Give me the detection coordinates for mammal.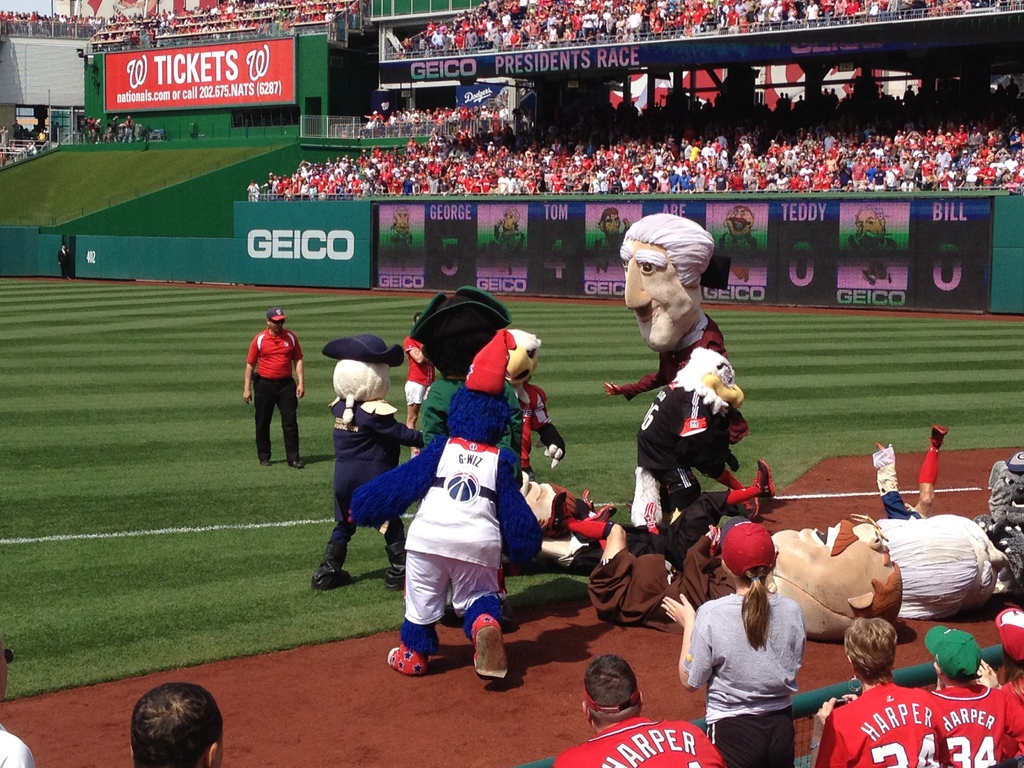
detection(592, 206, 629, 275).
